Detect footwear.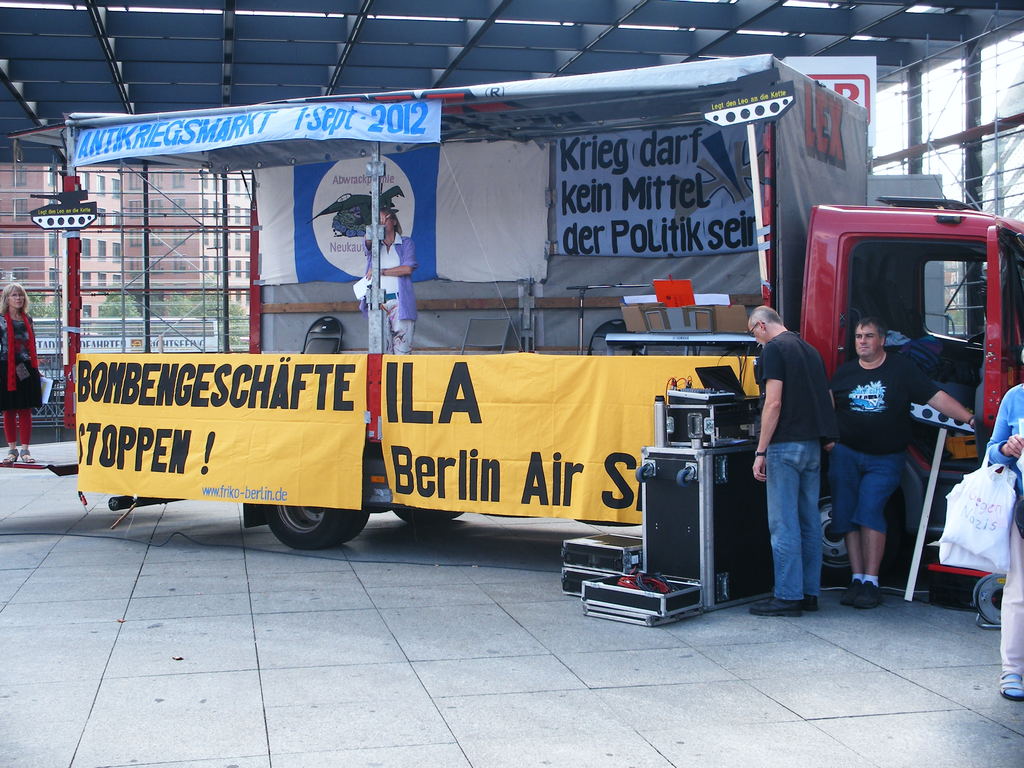
Detected at 843:580:861:604.
